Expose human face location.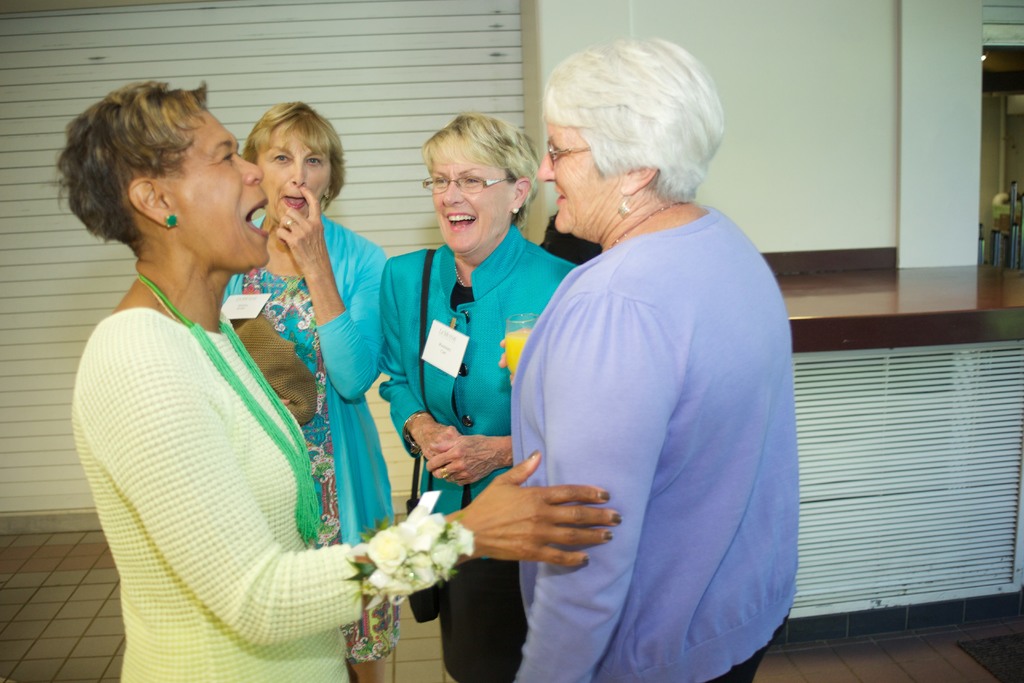
Exposed at (158,111,266,270).
